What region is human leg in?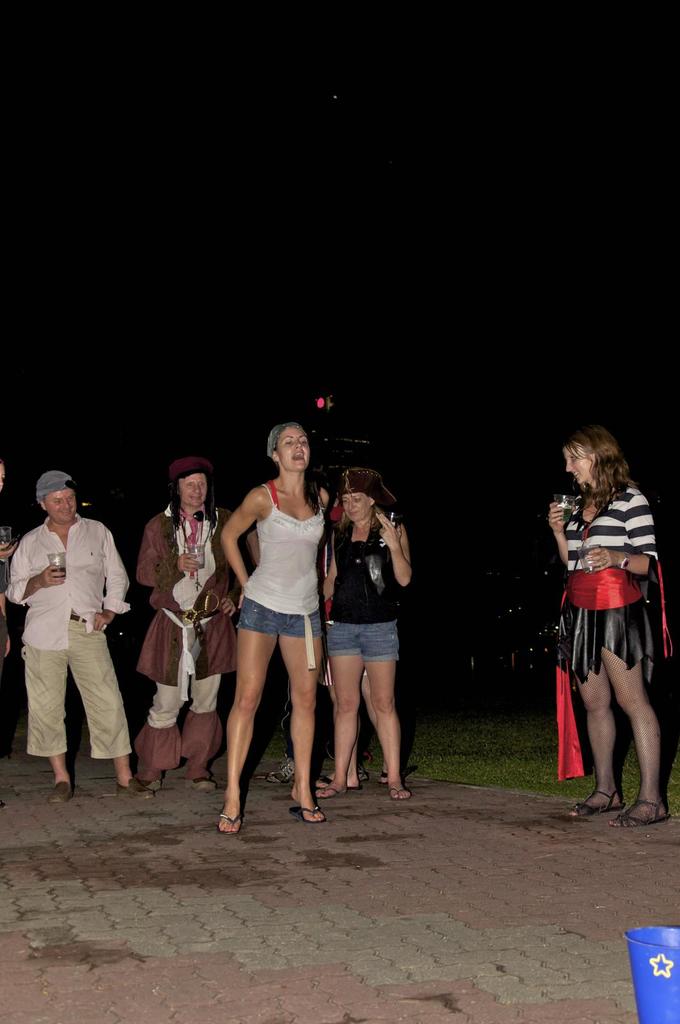
[x1=600, y1=627, x2=673, y2=840].
